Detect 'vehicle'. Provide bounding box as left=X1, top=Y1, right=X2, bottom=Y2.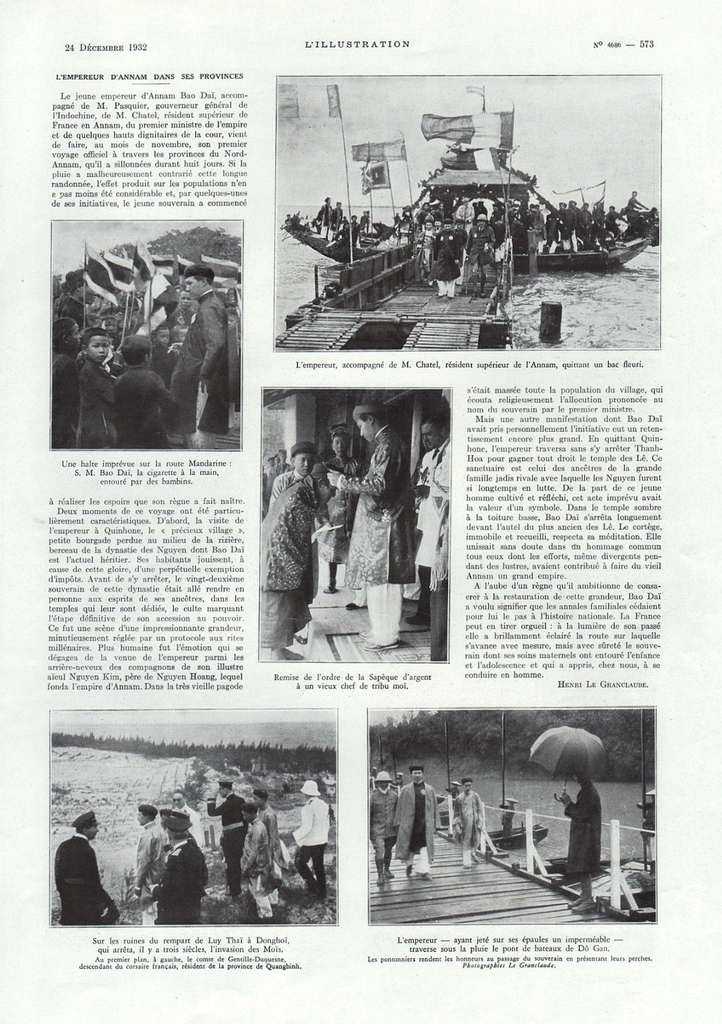
left=279, top=144, right=657, bottom=276.
